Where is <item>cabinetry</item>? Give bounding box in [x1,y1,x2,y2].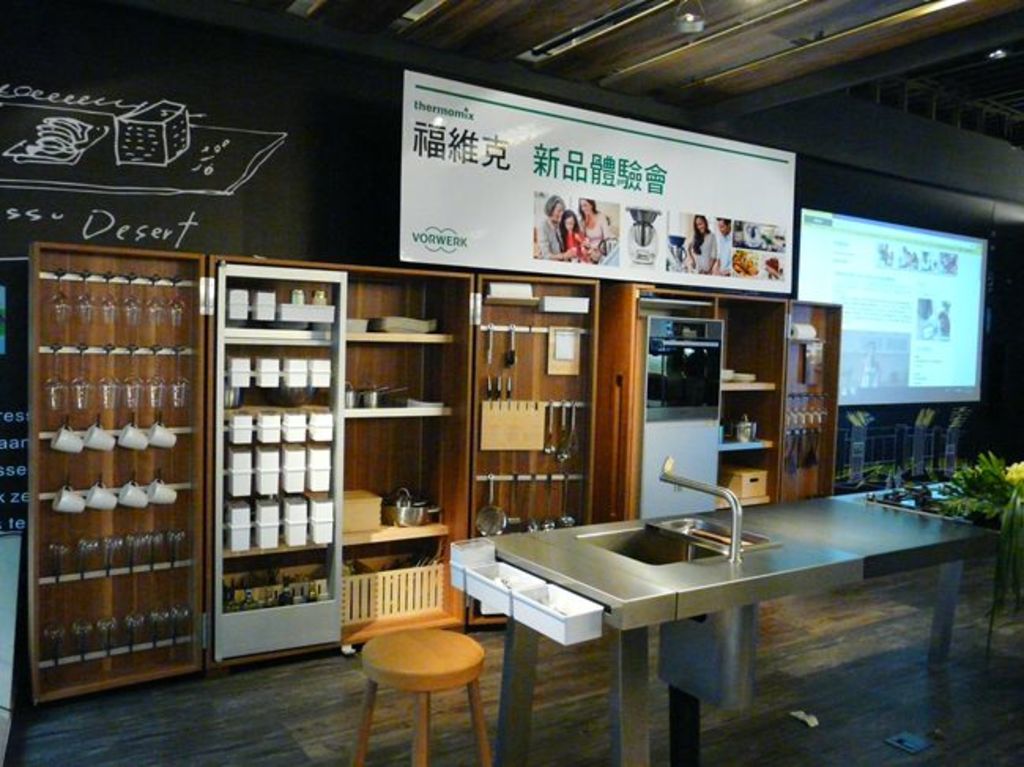
[597,282,791,528].
